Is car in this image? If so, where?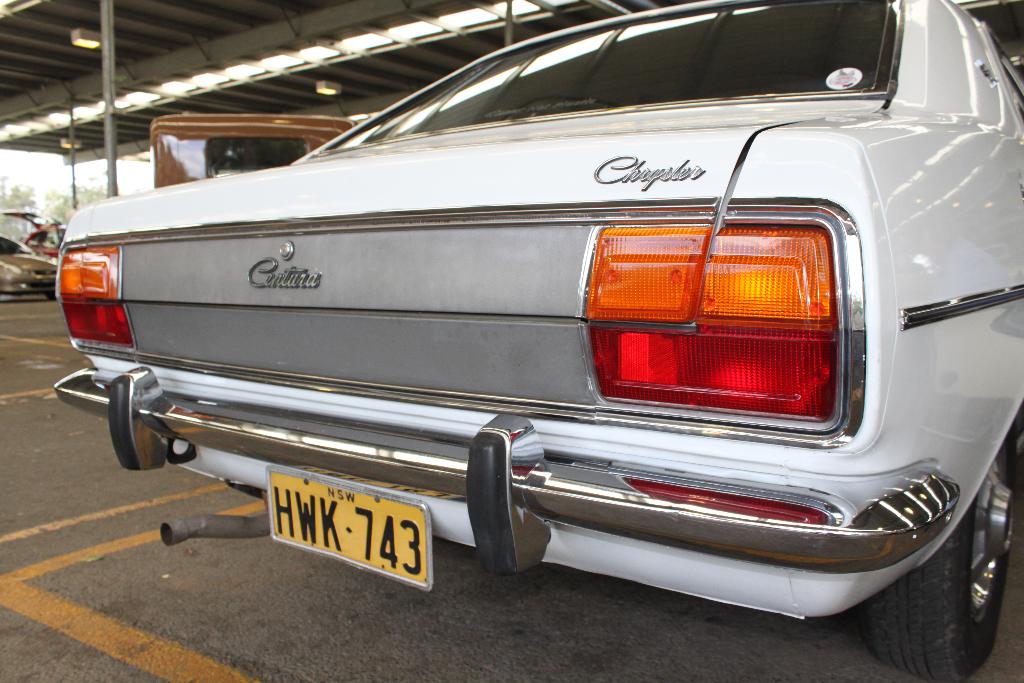
Yes, at [left=76, top=13, right=1023, bottom=647].
